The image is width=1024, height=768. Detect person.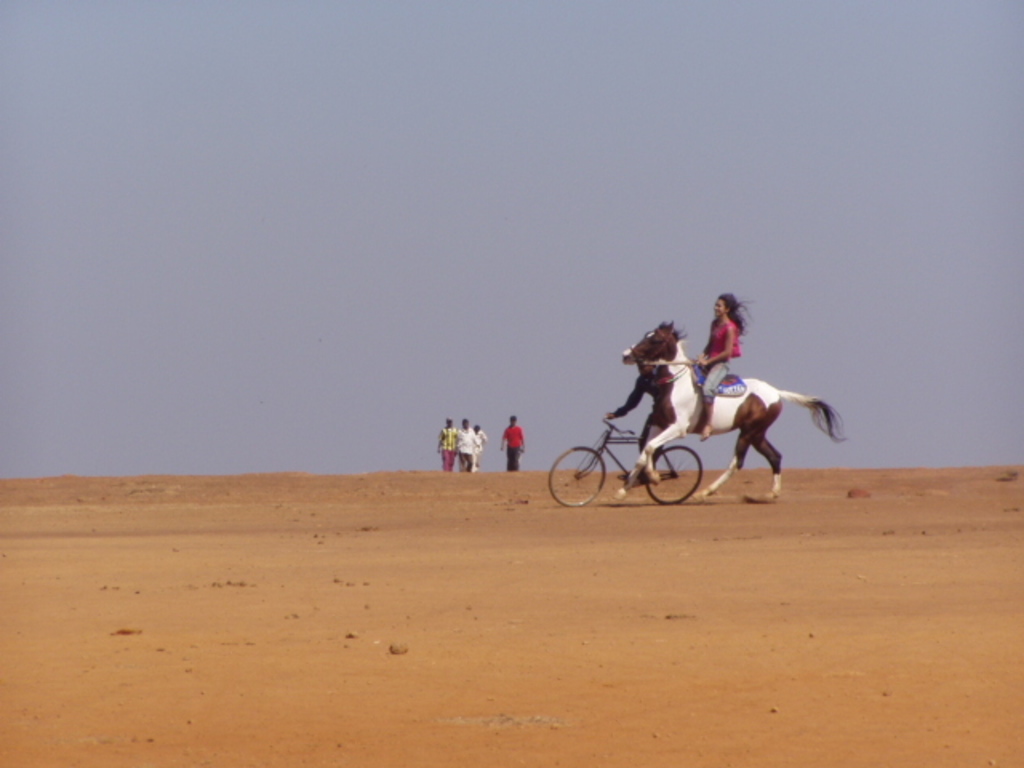
Detection: <region>499, 408, 530, 472</region>.
